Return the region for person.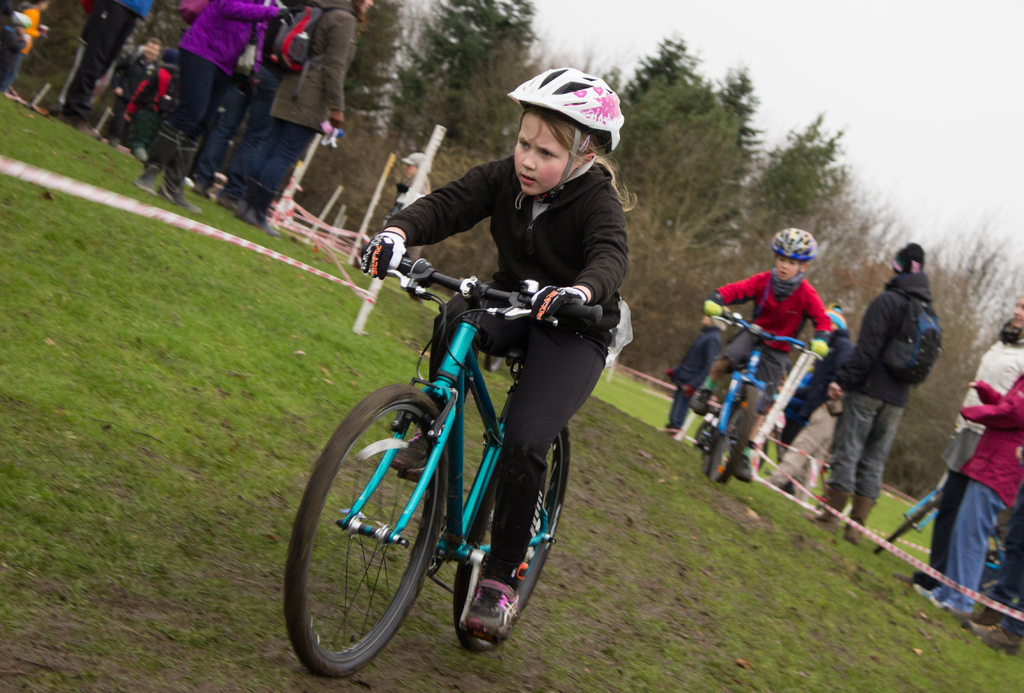
(x1=138, y1=0, x2=286, y2=211).
